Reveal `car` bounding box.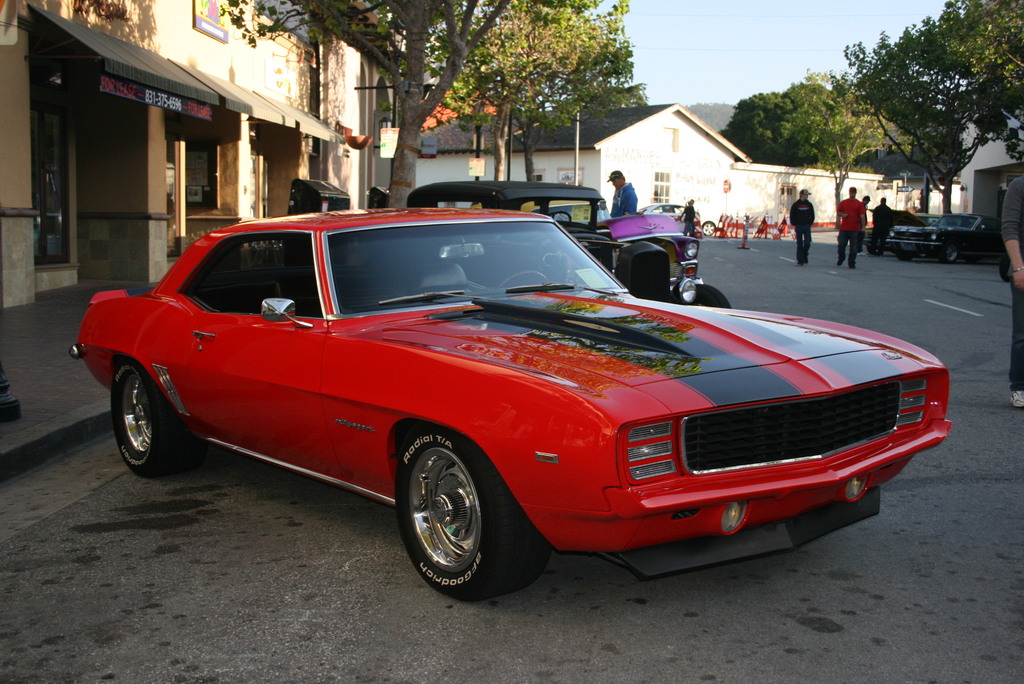
Revealed: locate(72, 203, 970, 608).
